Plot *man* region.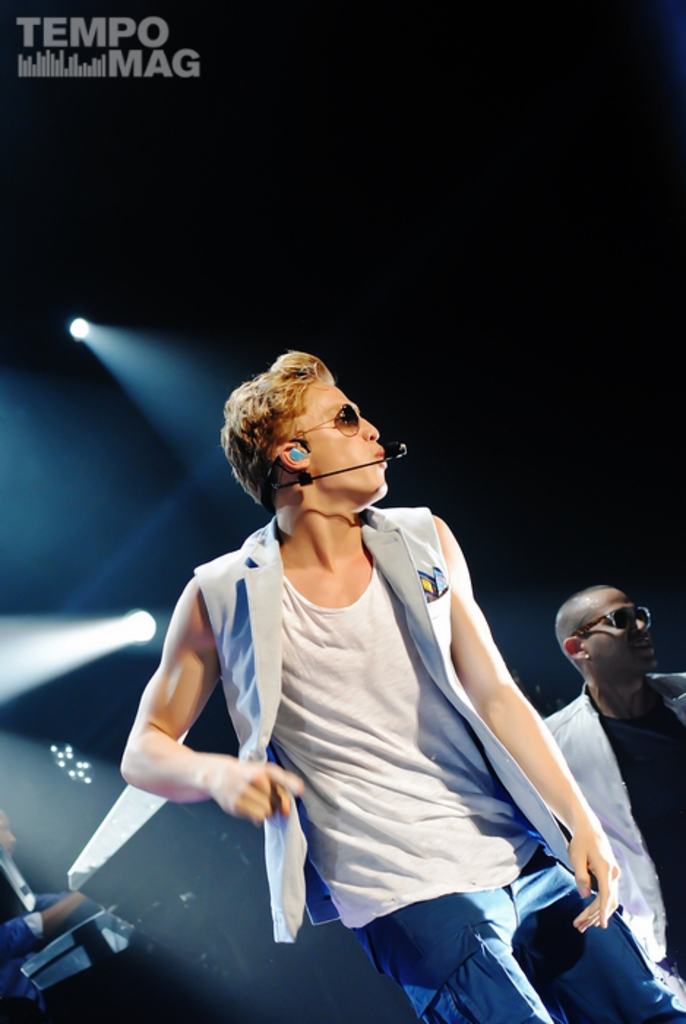
Plotted at locate(0, 813, 133, 1023).
